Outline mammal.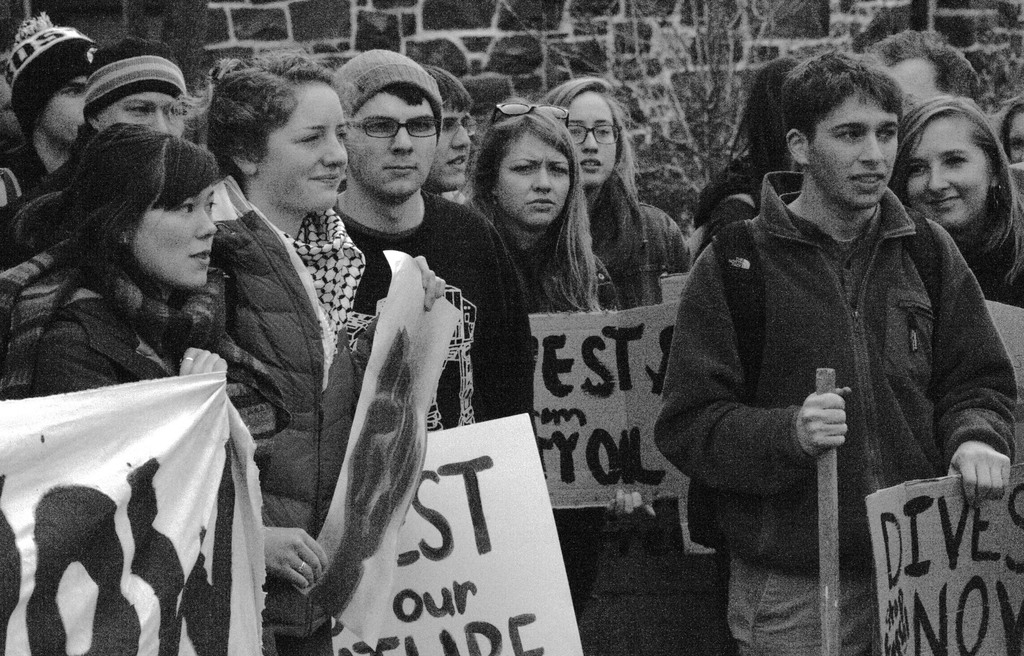
Outline: box=[687, 58, 800, 243].
